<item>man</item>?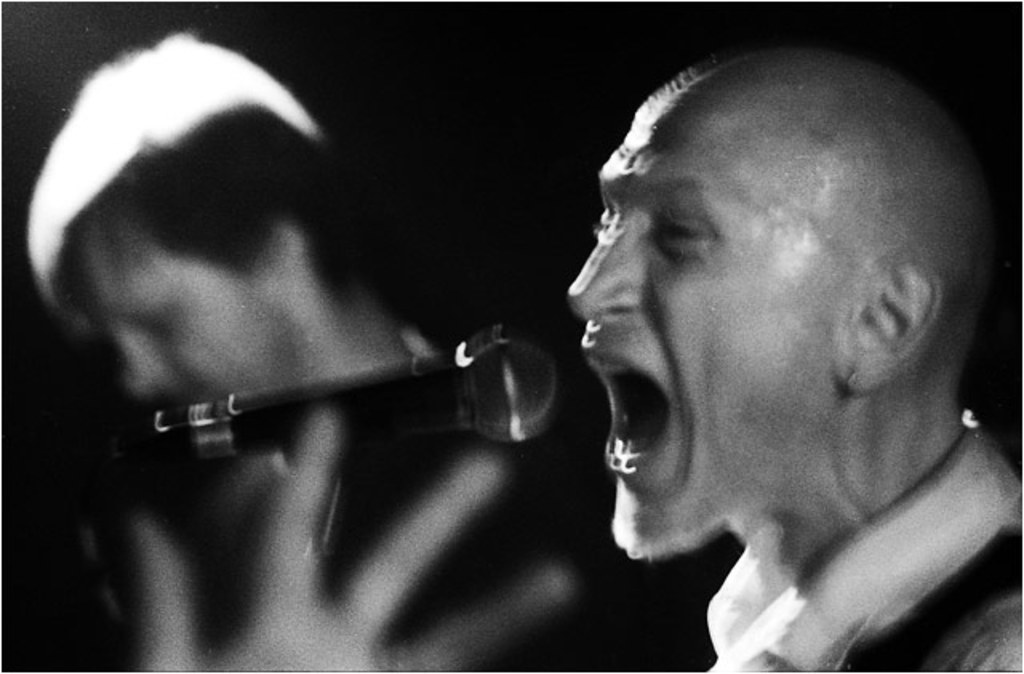
Rect(565, 46, 1022, 671)
